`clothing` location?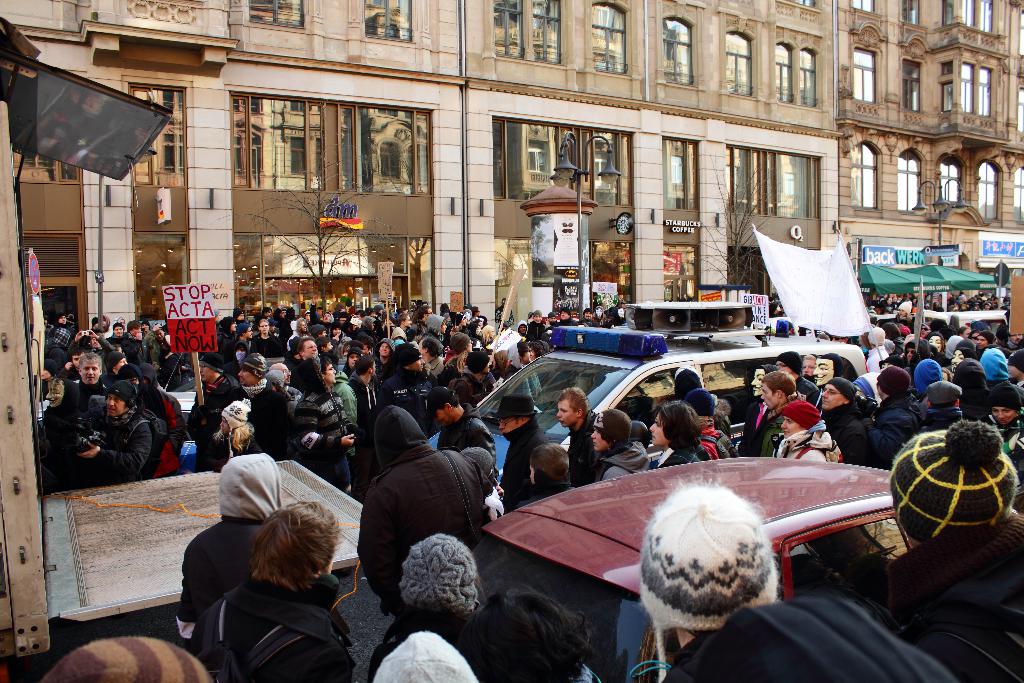
{"left": 897, "top": 549, "right": 1023, "bottom": 682}
